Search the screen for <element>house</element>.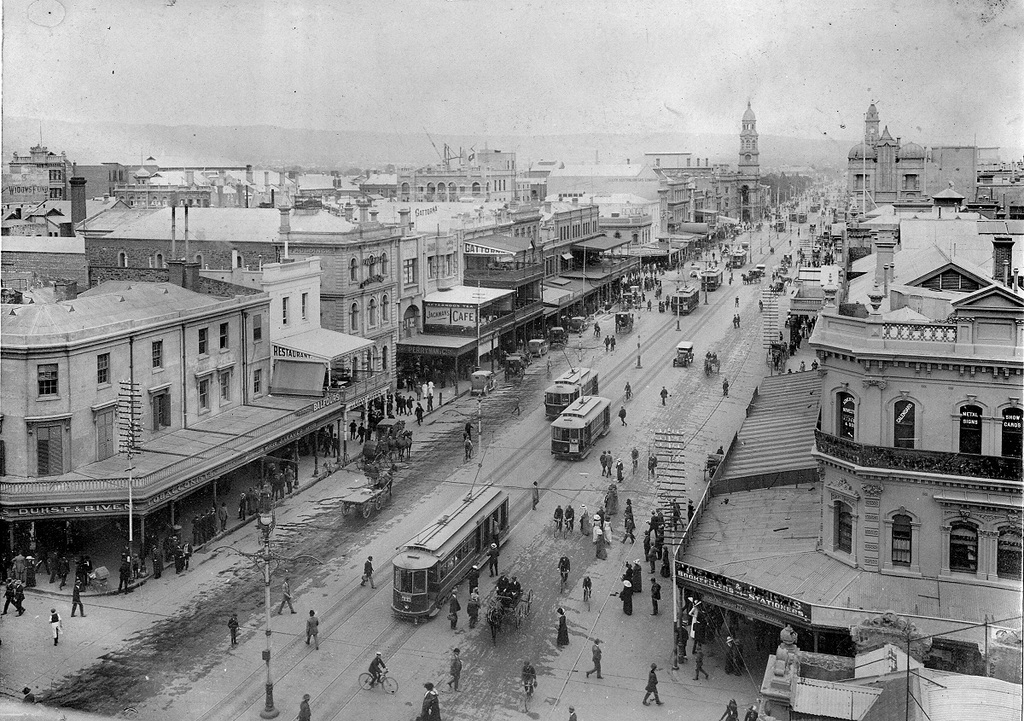
Found at x1=660 y1=145 x2=718 y2=266.
